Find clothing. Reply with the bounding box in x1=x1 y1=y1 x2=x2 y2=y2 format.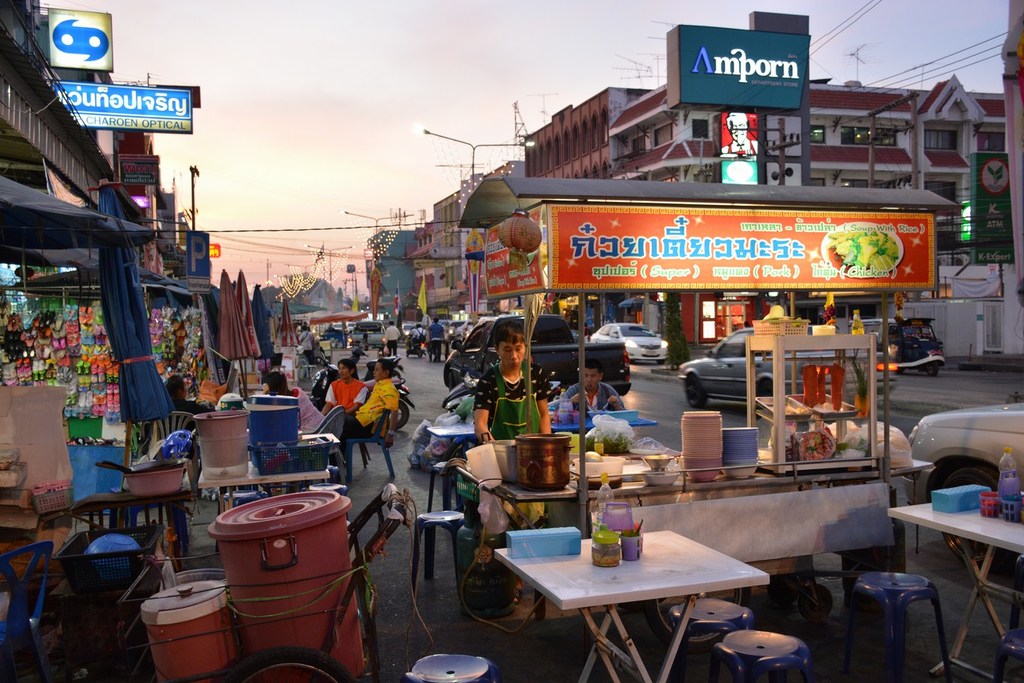
x1=476 y1=348 x2=551 y2=449.
